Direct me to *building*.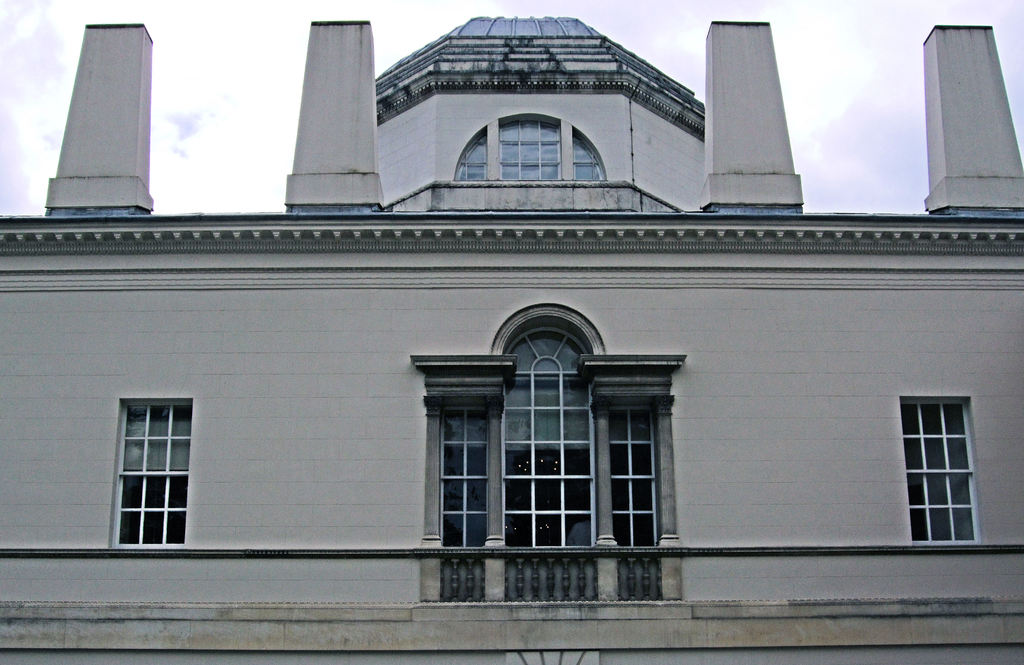
Direction: Rect(0, 16, 1023, 664).
